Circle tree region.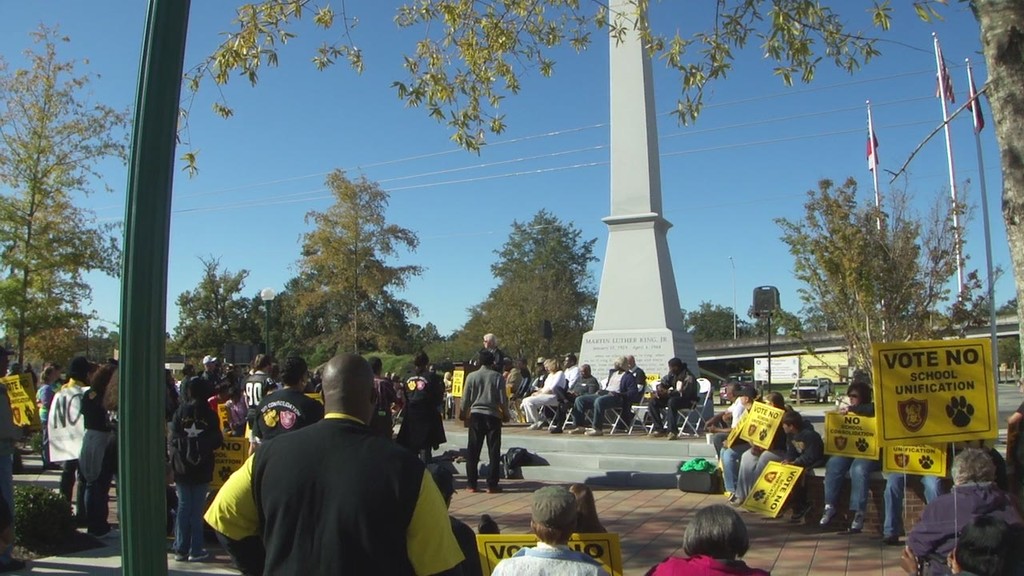
Region: 174:264:302:369.
